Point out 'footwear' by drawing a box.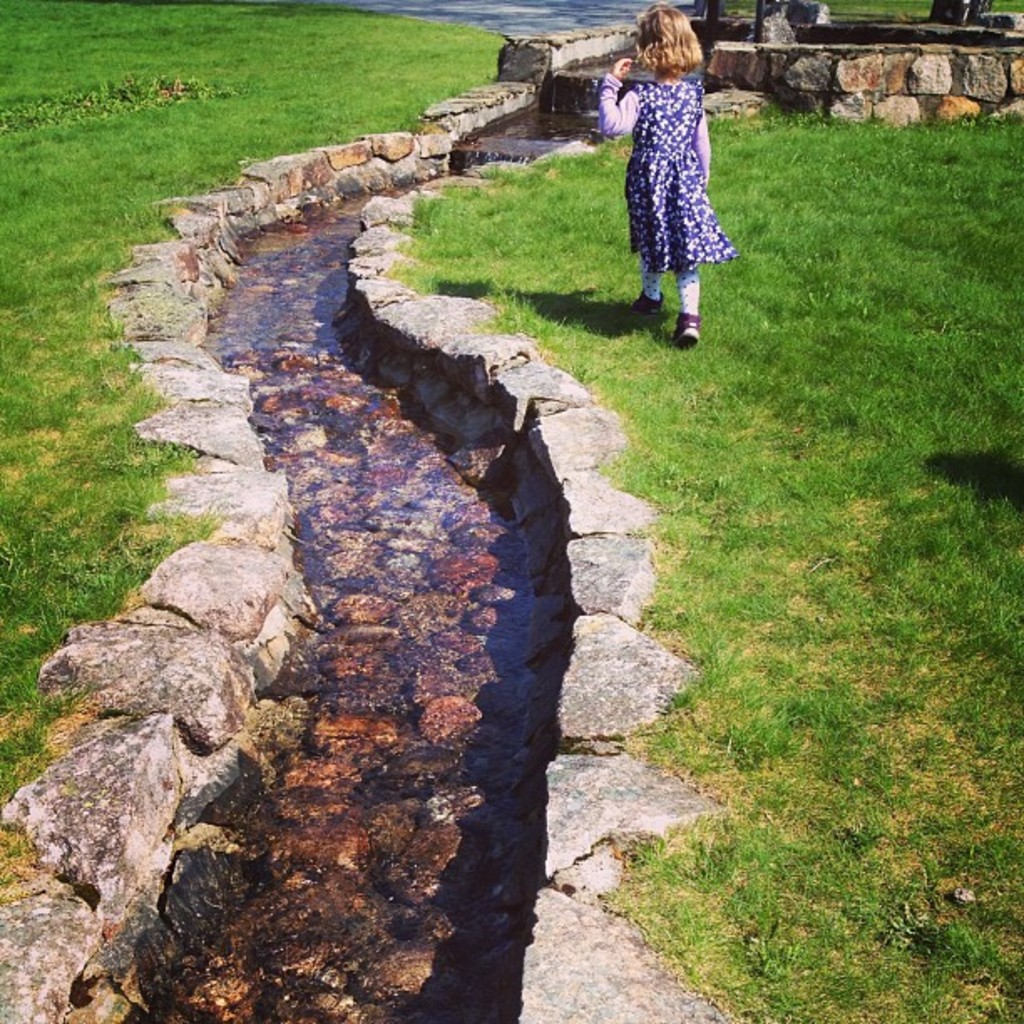
box(631, 289, 664, 318).
